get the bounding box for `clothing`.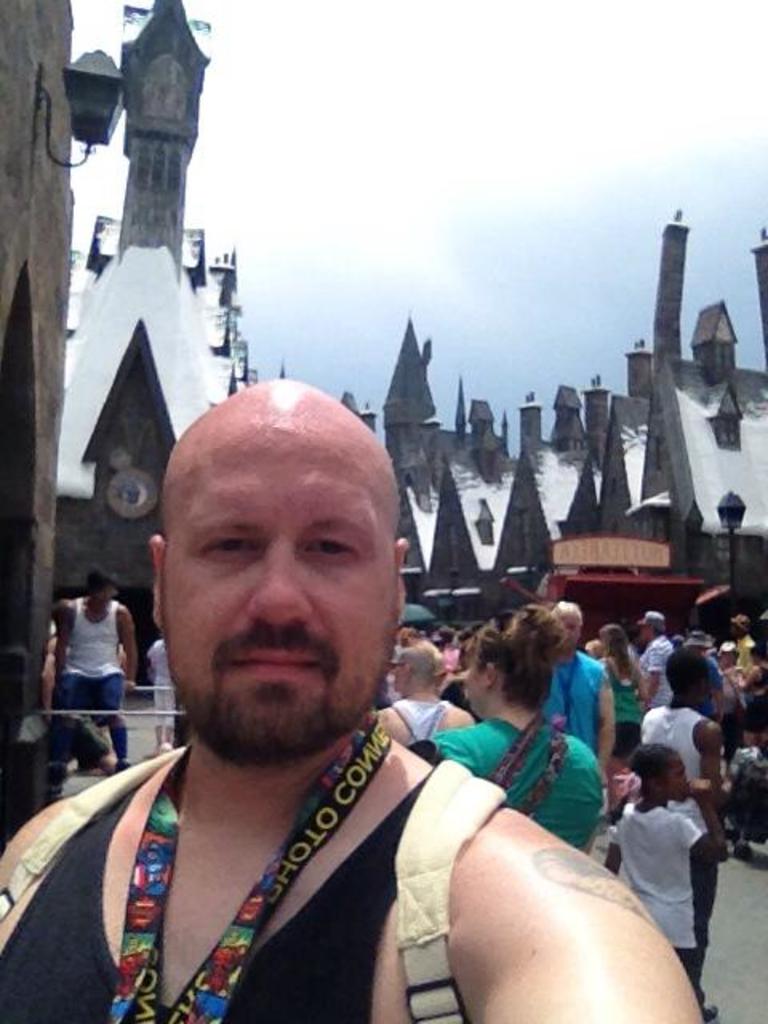
region(688, 654, 725, 699).
